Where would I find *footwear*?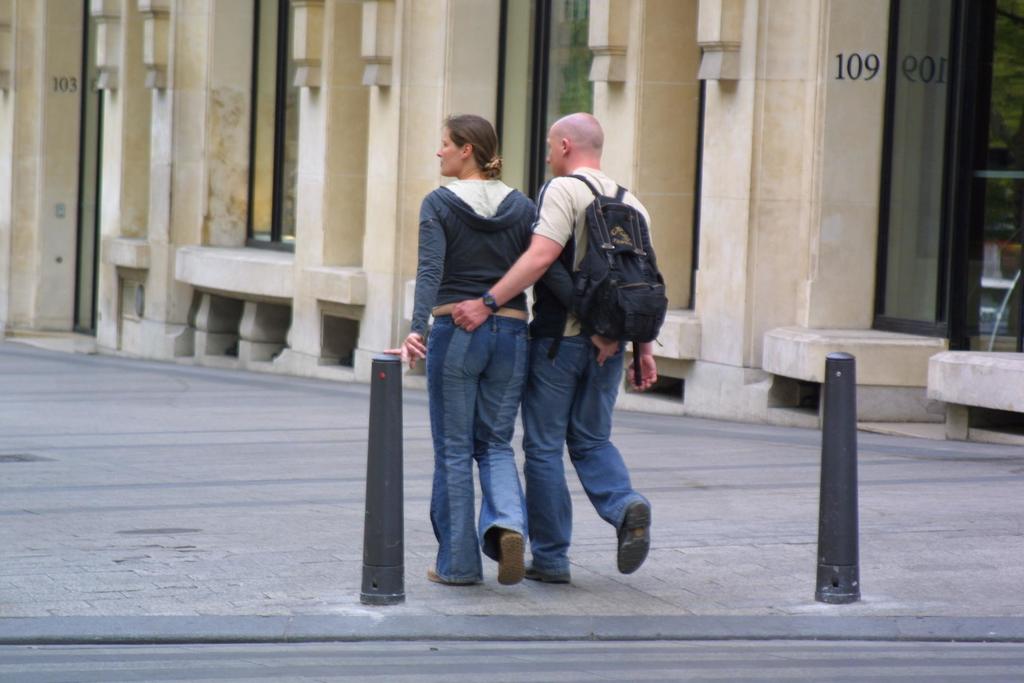
At region(609, 502, 664, 582).
